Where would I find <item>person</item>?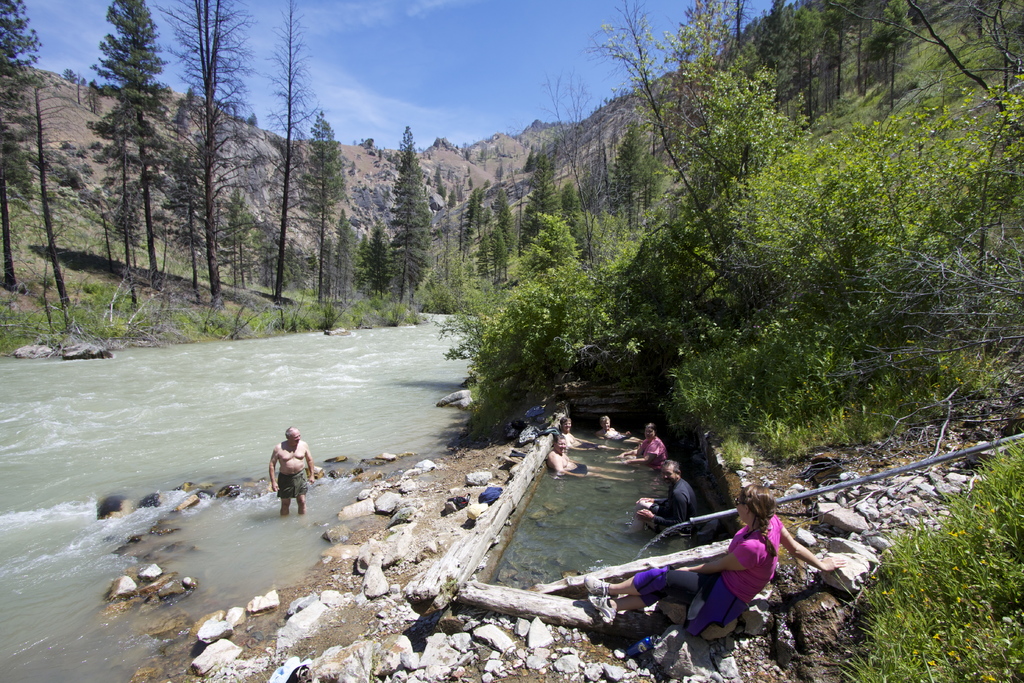
At 561 418 618 452.
